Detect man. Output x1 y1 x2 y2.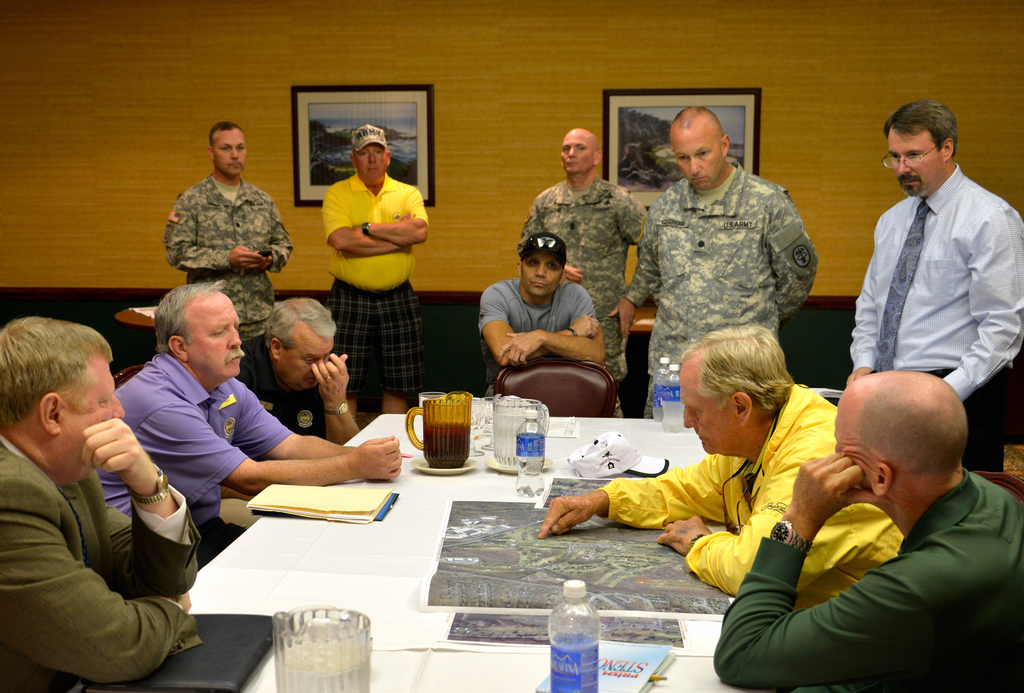
837 99 1023 468.
